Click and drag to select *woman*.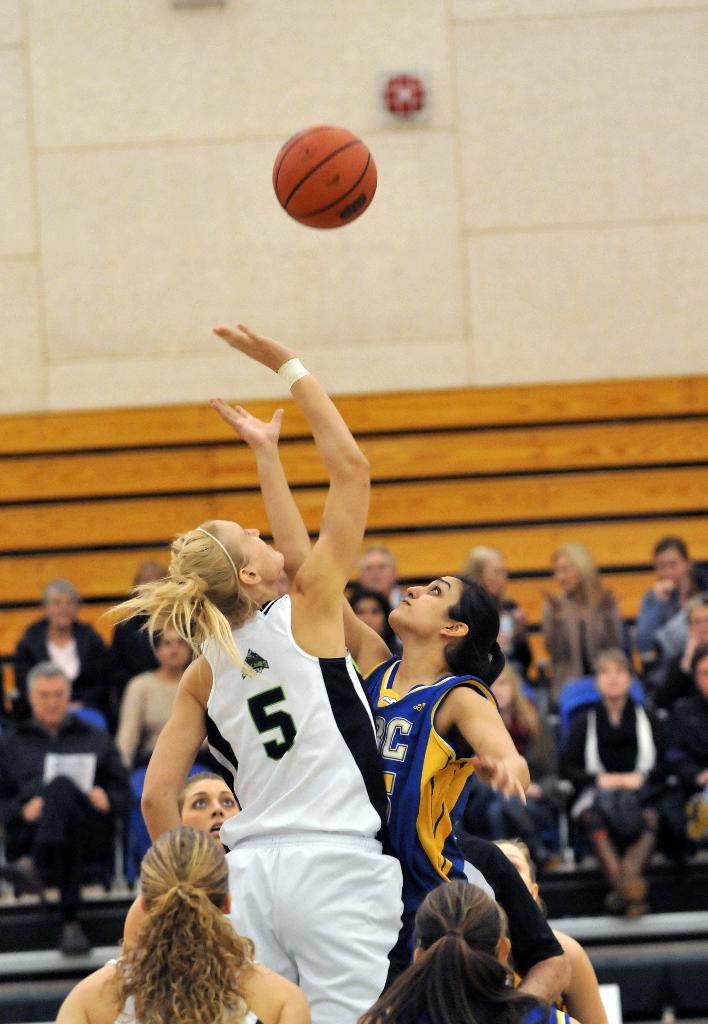
Selection: bbox=[536, 547, 627, 699].
